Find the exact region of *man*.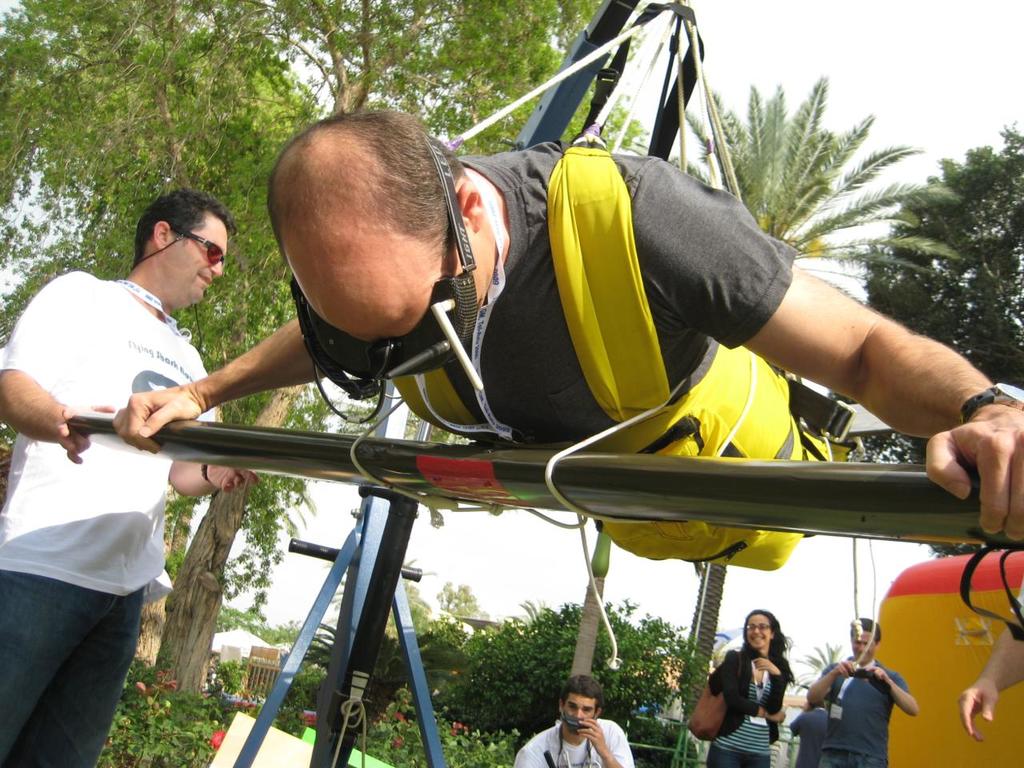
Exact region: x1=510 y1=671 x2=637 y2=767.
